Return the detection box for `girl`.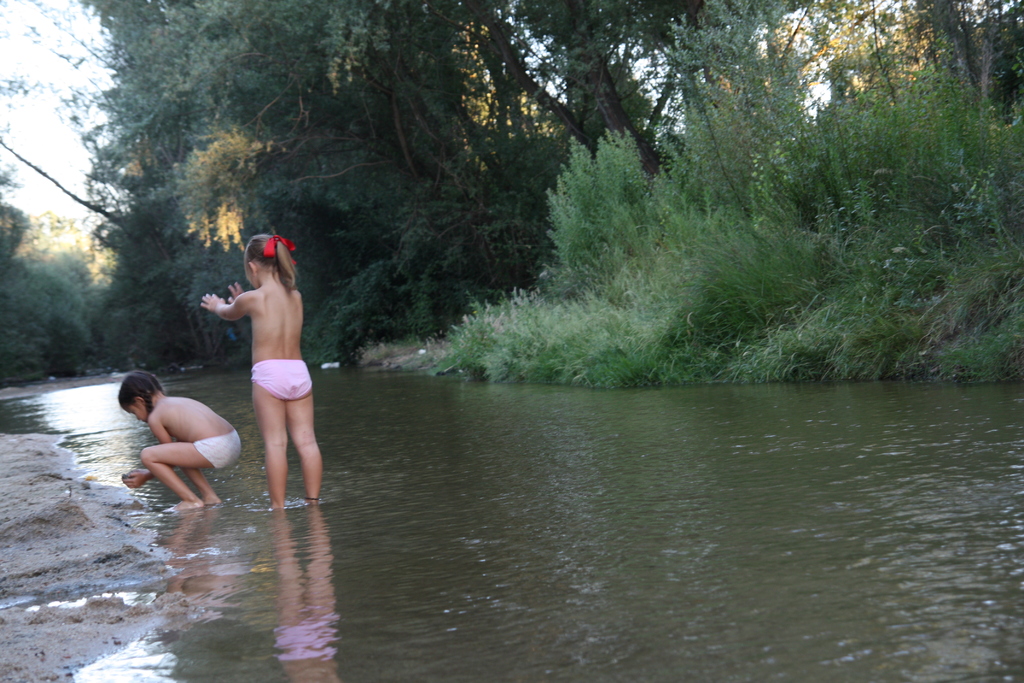
bbox=[118, 373, 241, 512].
